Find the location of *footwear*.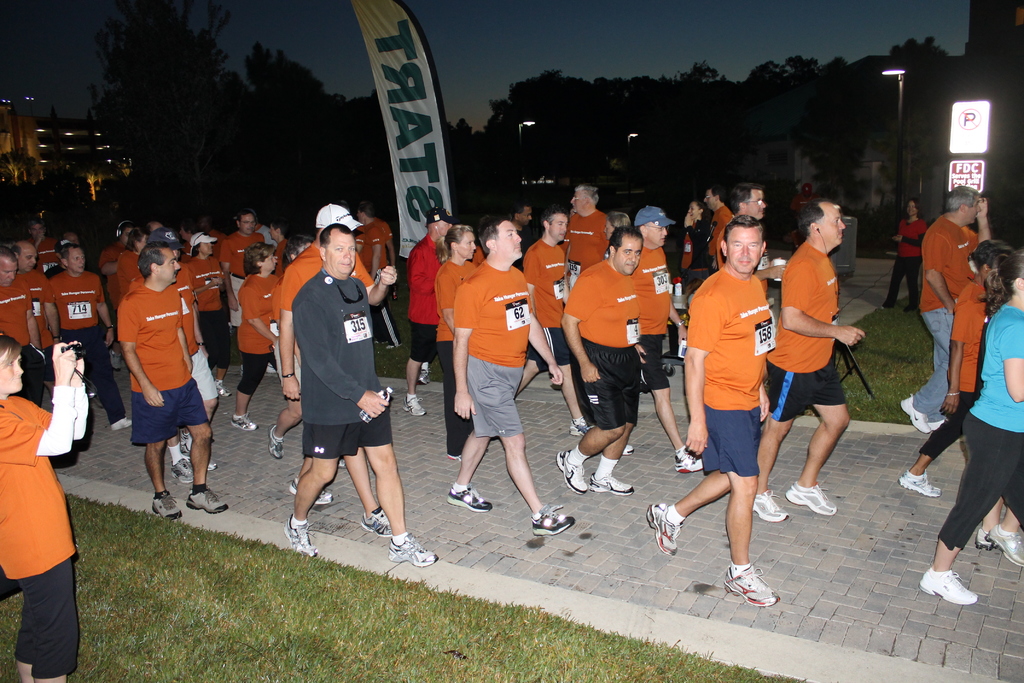
Location: (150,488,181,522).
